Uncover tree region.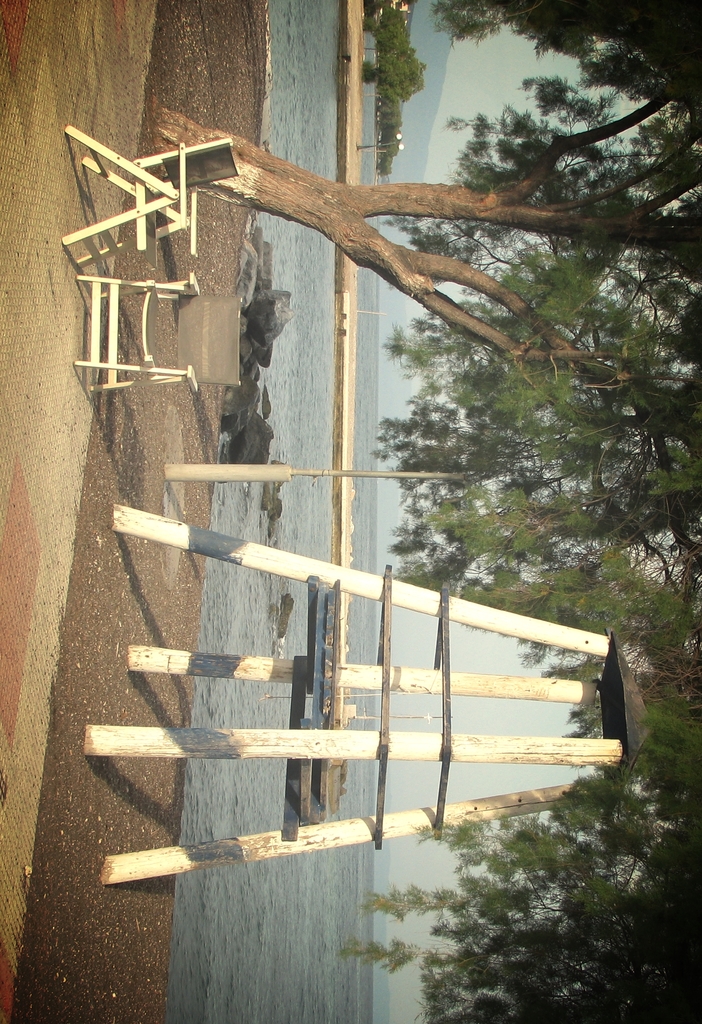
Uncovered: bbox=[95, 0, 701, 673].
